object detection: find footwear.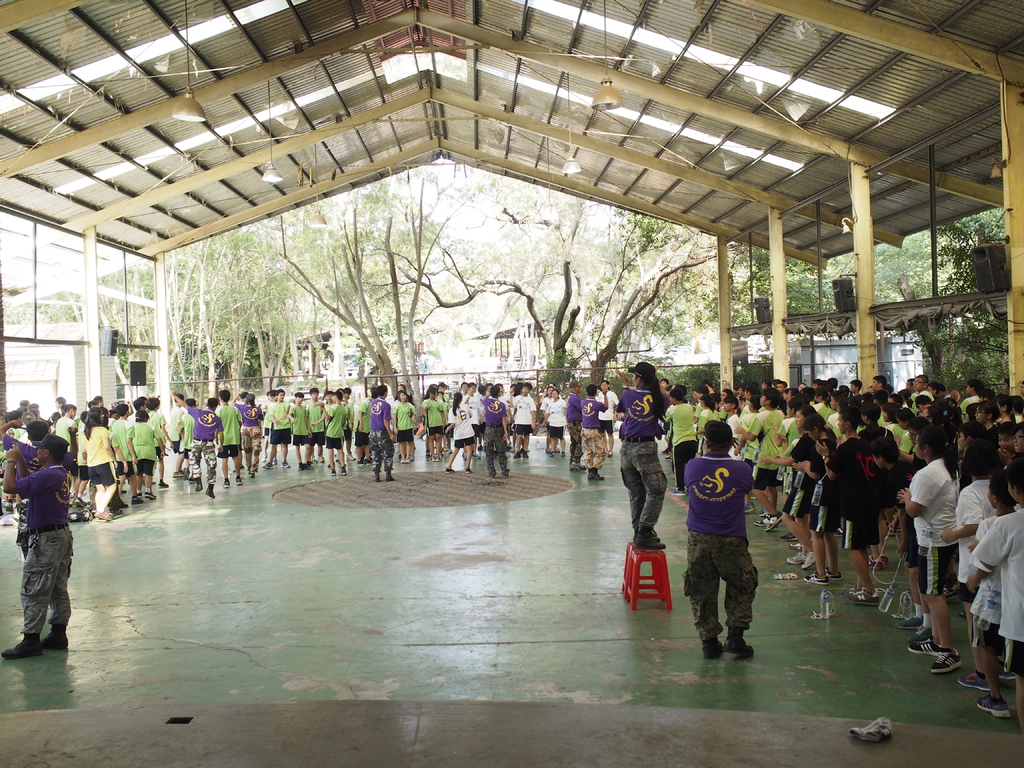
[128, 500, 144, 506].
